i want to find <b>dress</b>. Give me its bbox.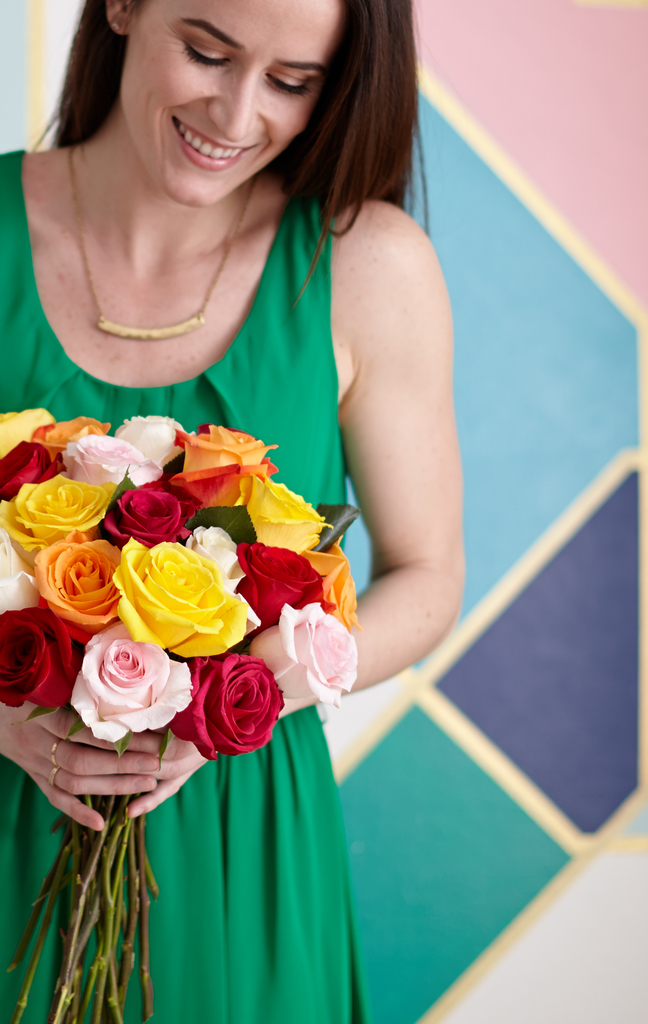
bbox=(0, 147, 367, 1023).
